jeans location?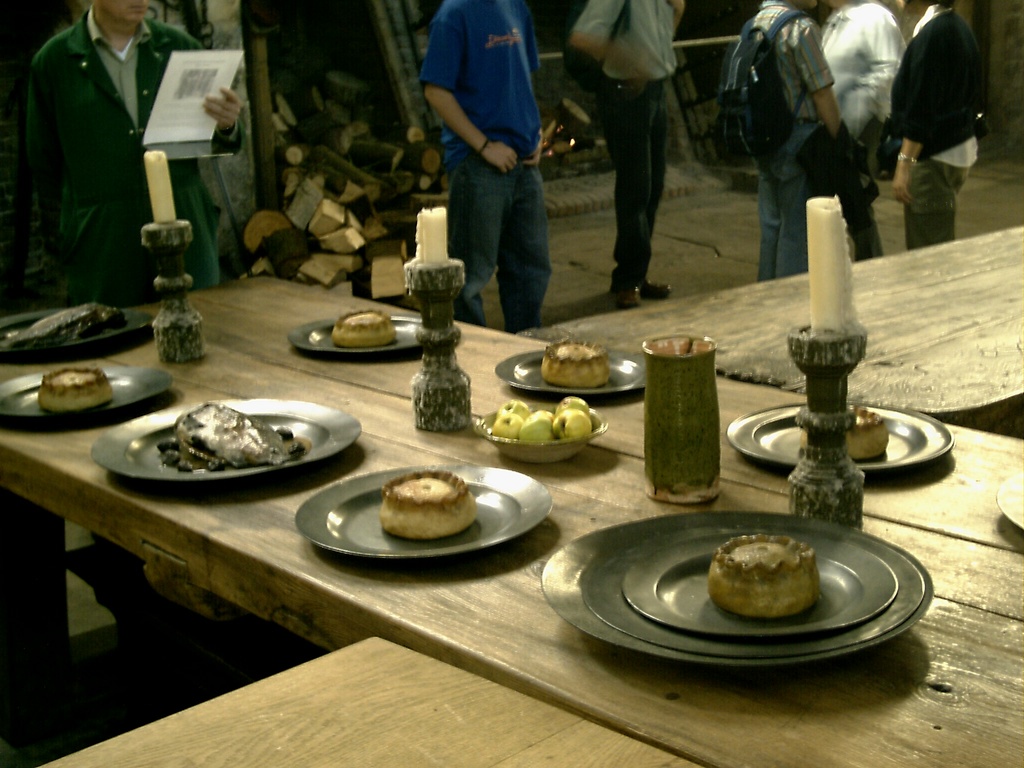
BBox(759, 122, 817, 280)
